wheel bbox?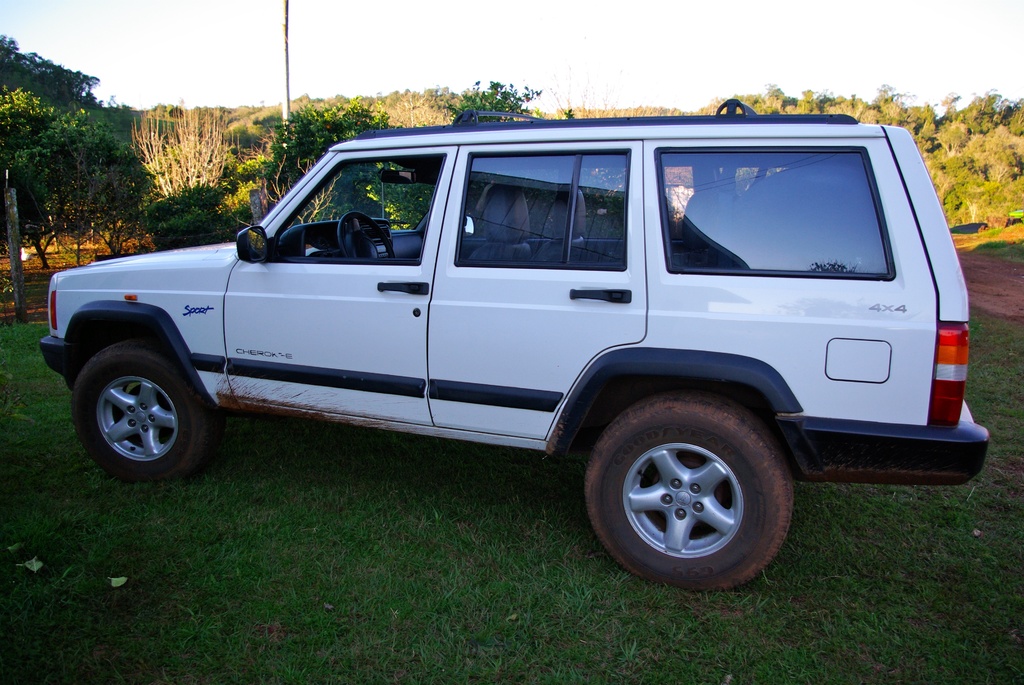
box=[72, 344, 223, 484]
